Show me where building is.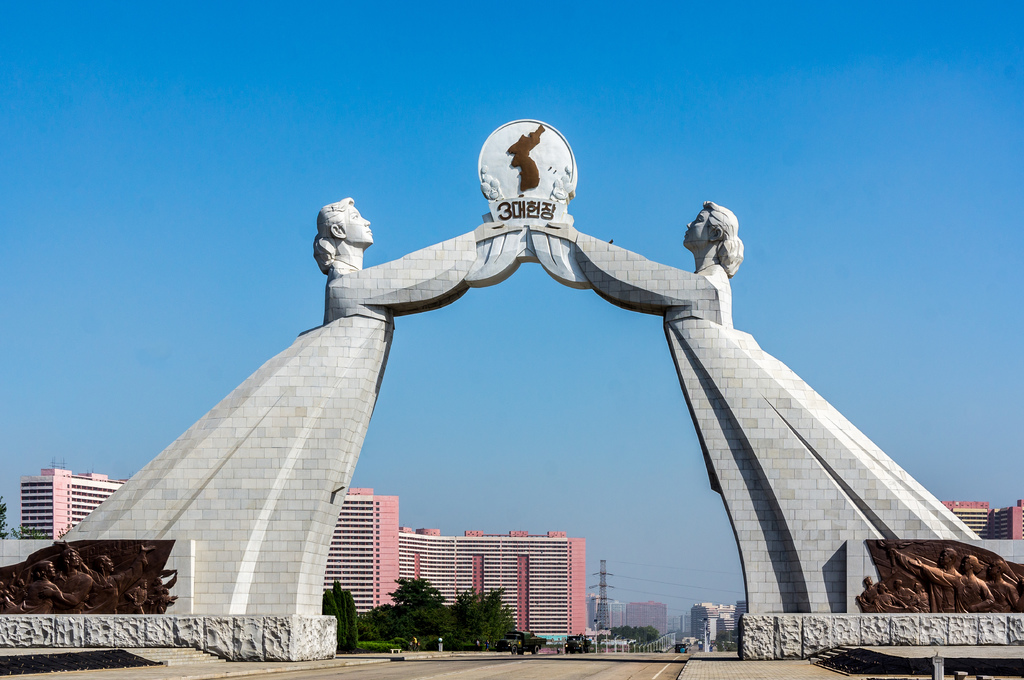
building is at (322, 488, 591, 640).
